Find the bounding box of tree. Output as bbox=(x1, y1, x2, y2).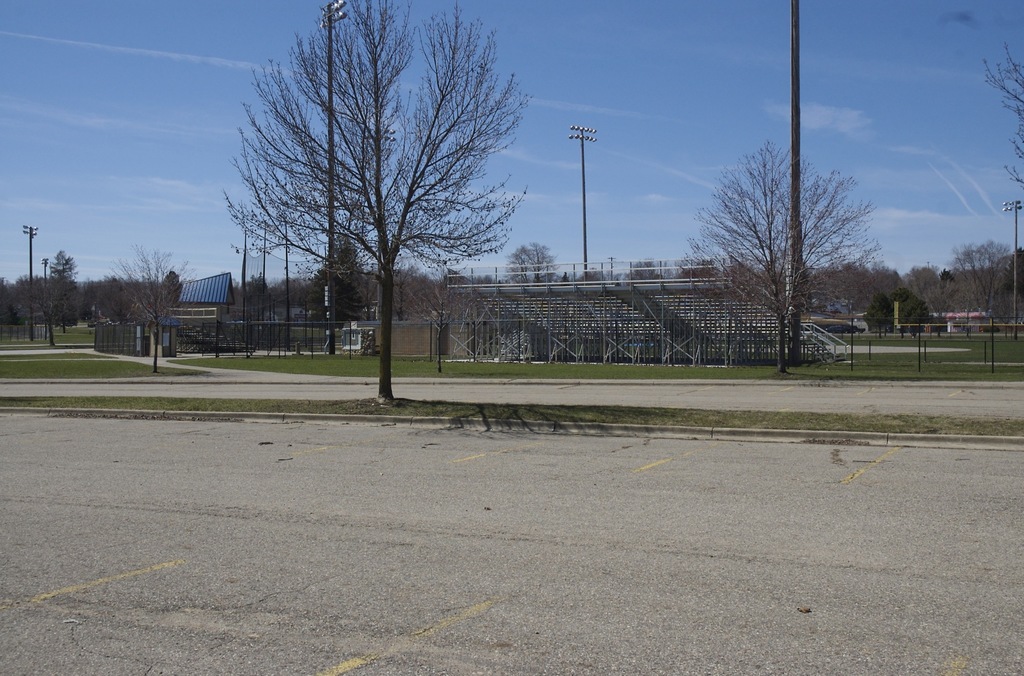
bbox=(668, 132, 884, 373).
